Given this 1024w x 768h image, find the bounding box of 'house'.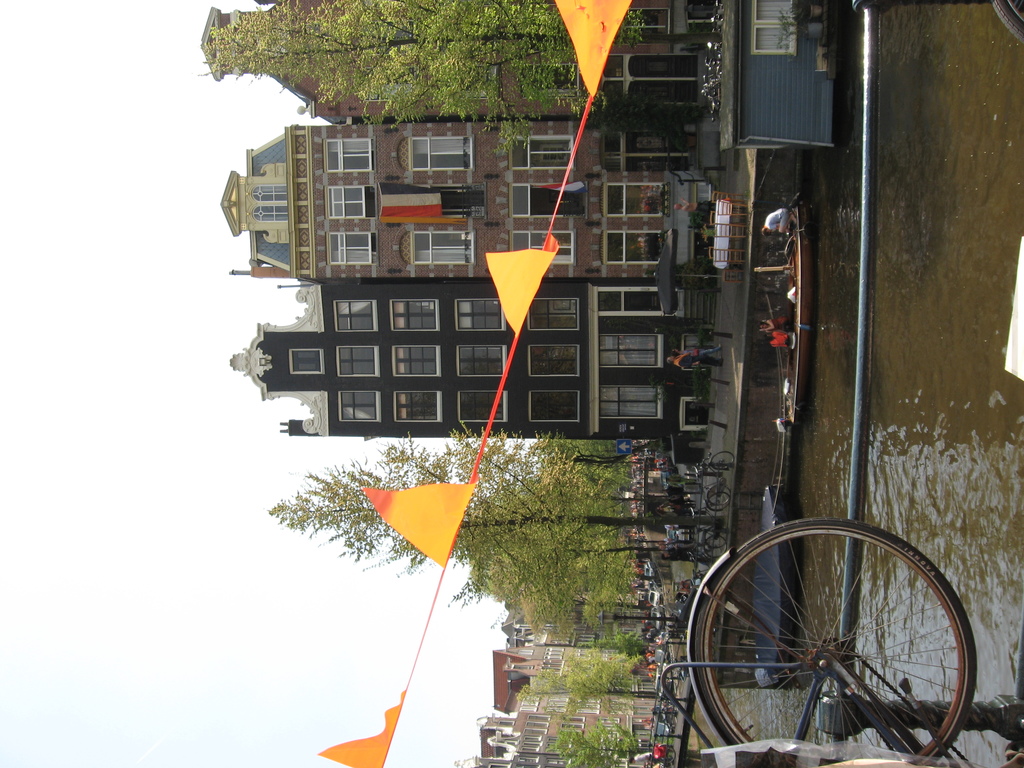
(529, 456, 653, 516).
